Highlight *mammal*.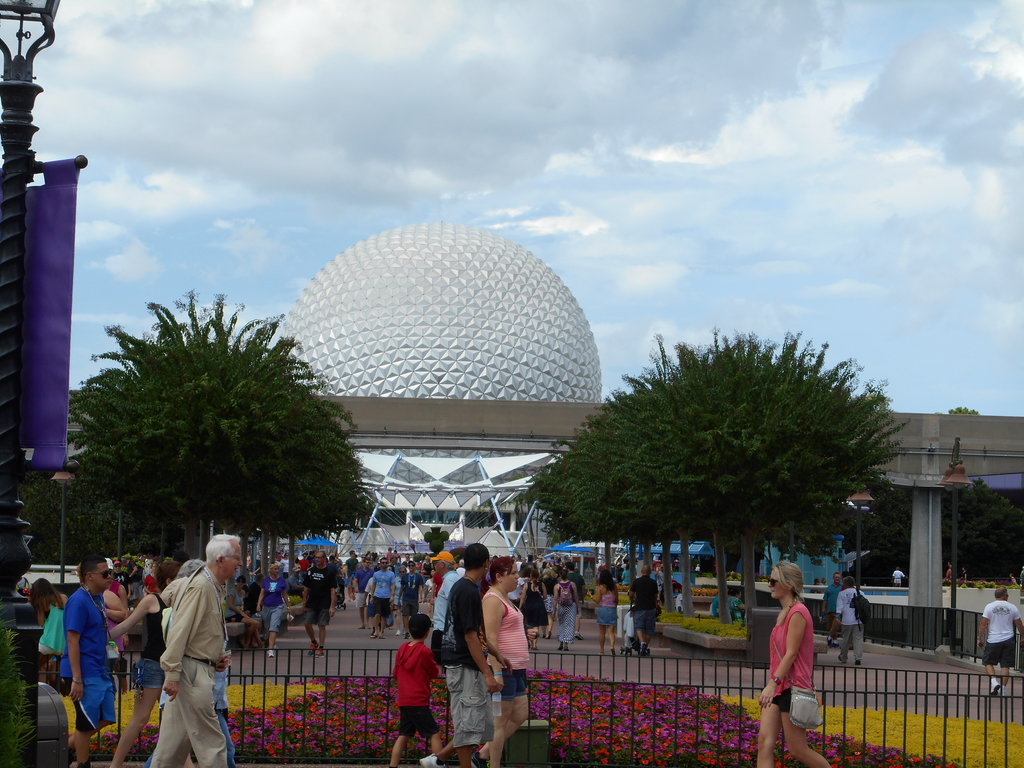
Highlighted region: [left=976, top=584, right=1023, bottom=693].
